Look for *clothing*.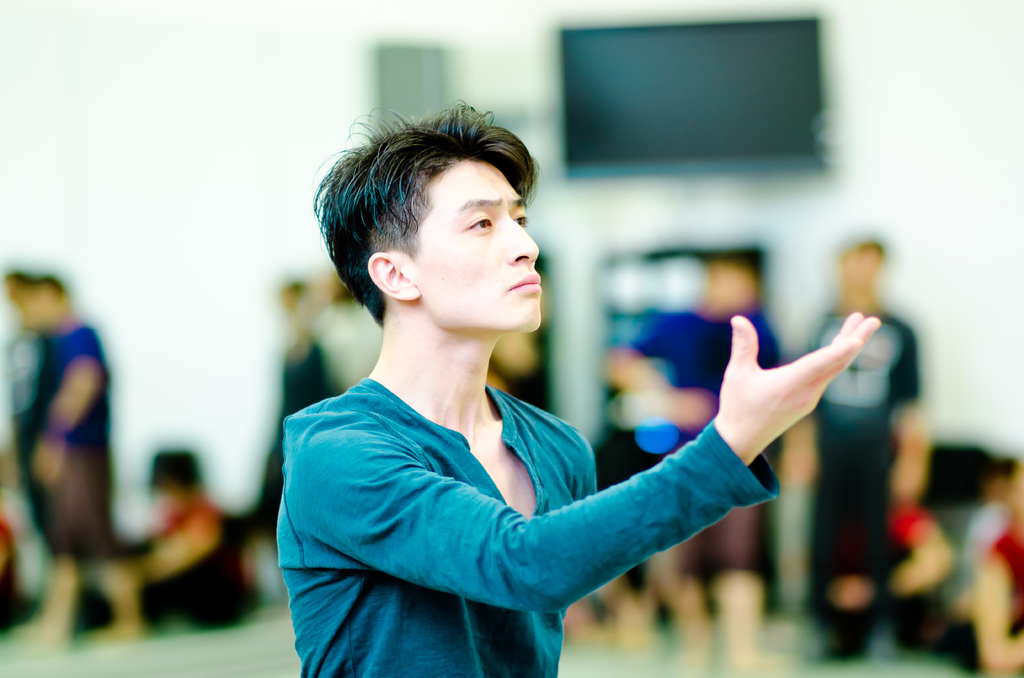
Found: (left=808, top=307, right=913, bottom=572).
